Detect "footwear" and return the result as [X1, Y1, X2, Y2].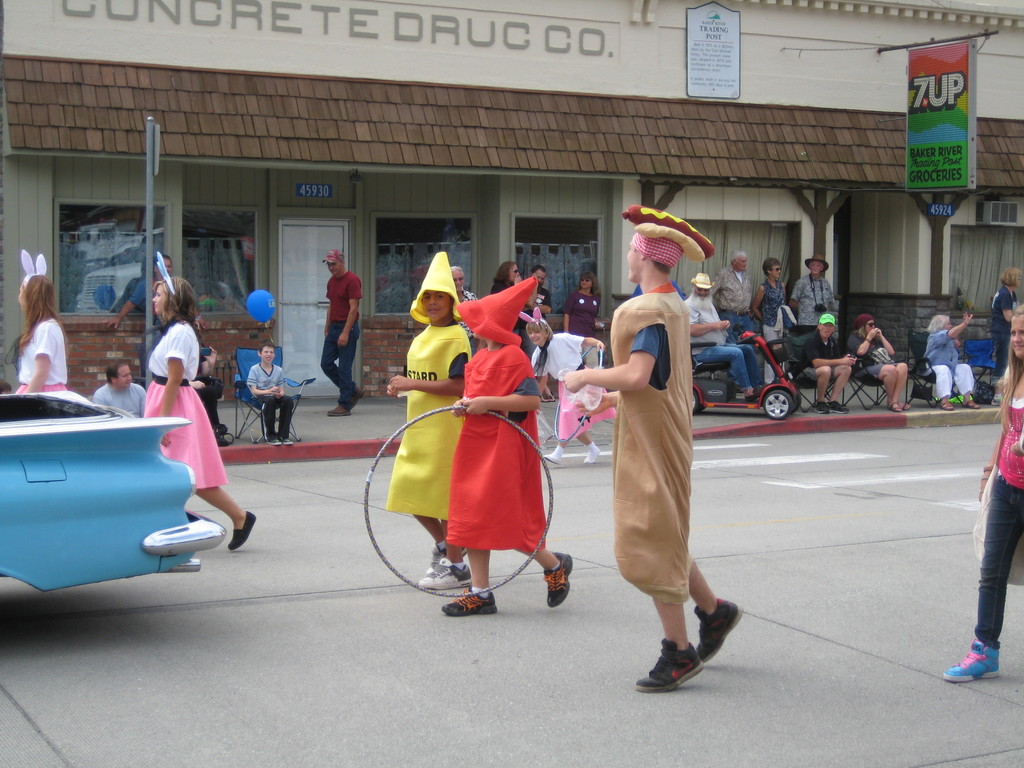
[970, 397, 982, 413].
